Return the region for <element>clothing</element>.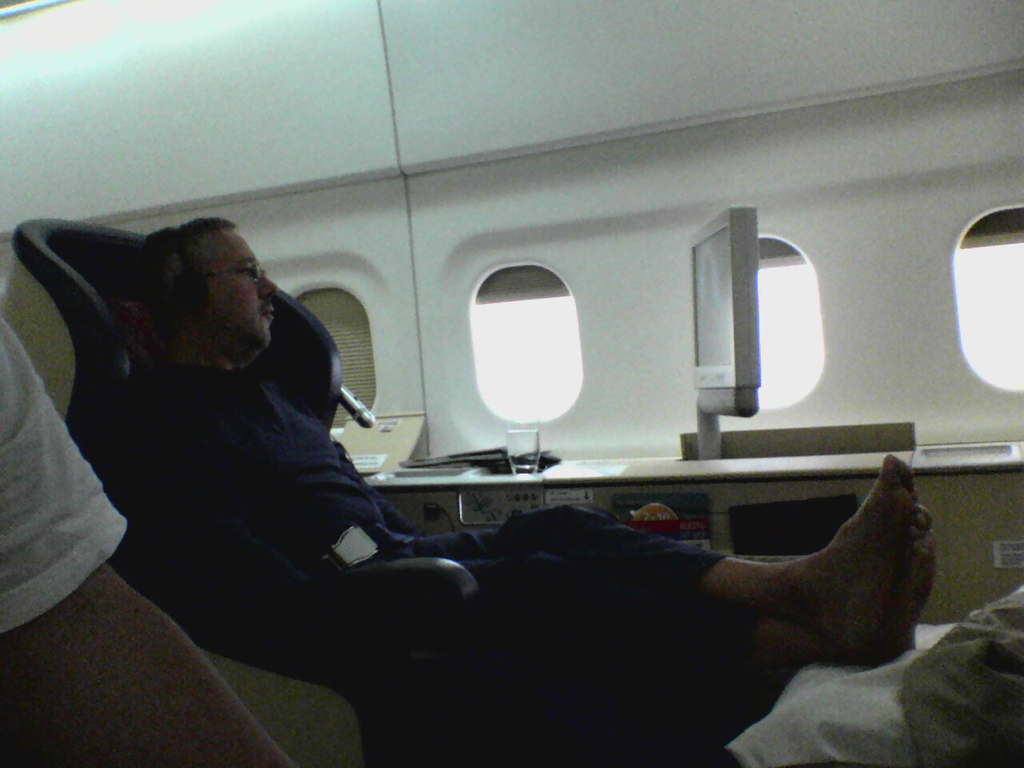
{"left": 149, "top": 358, "right": 727, "bottom": 723}.
